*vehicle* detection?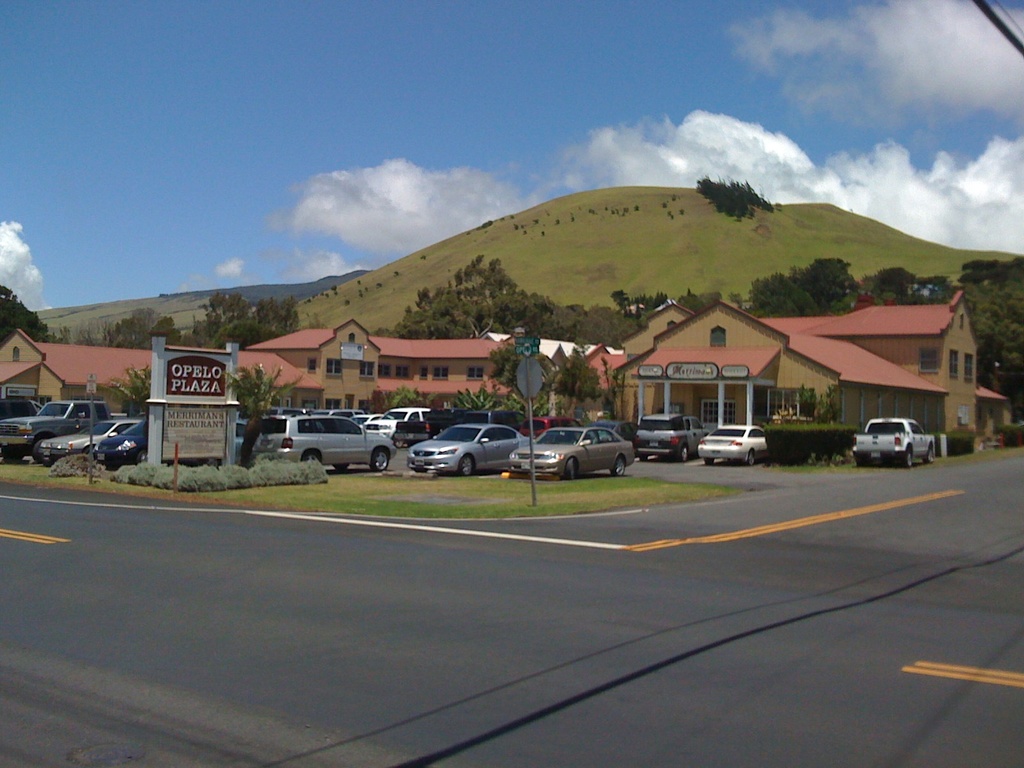
(397, 420, 437, 447)
